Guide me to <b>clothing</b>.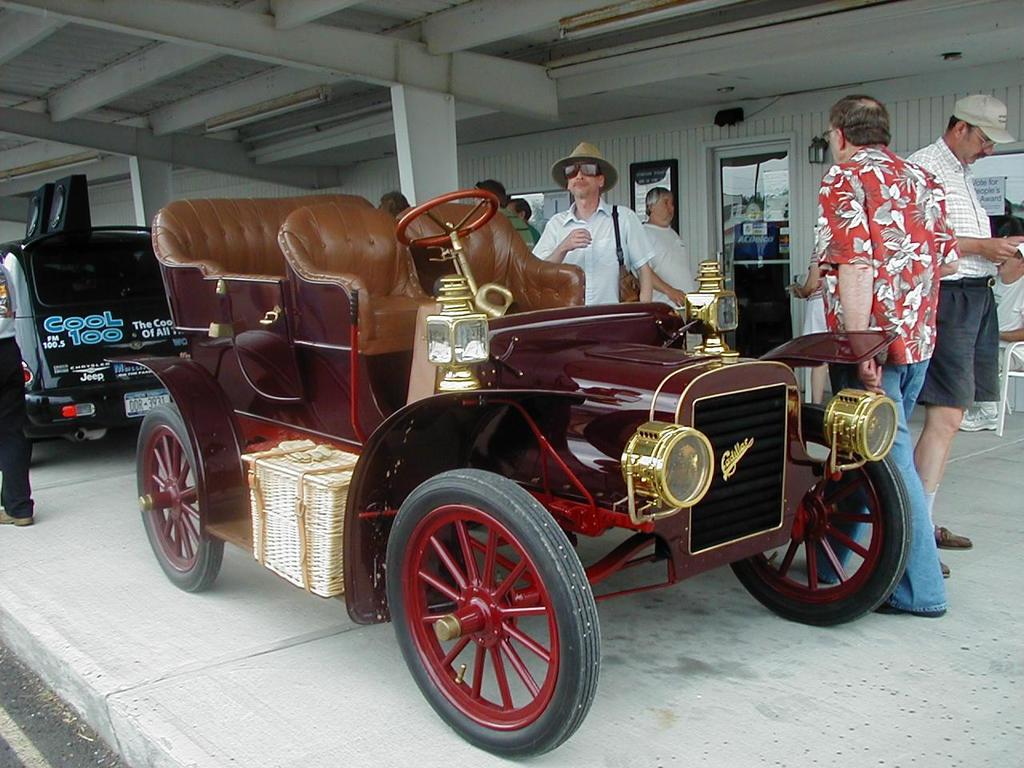
Guidance: BBox(986, 278, 1023, 372).
